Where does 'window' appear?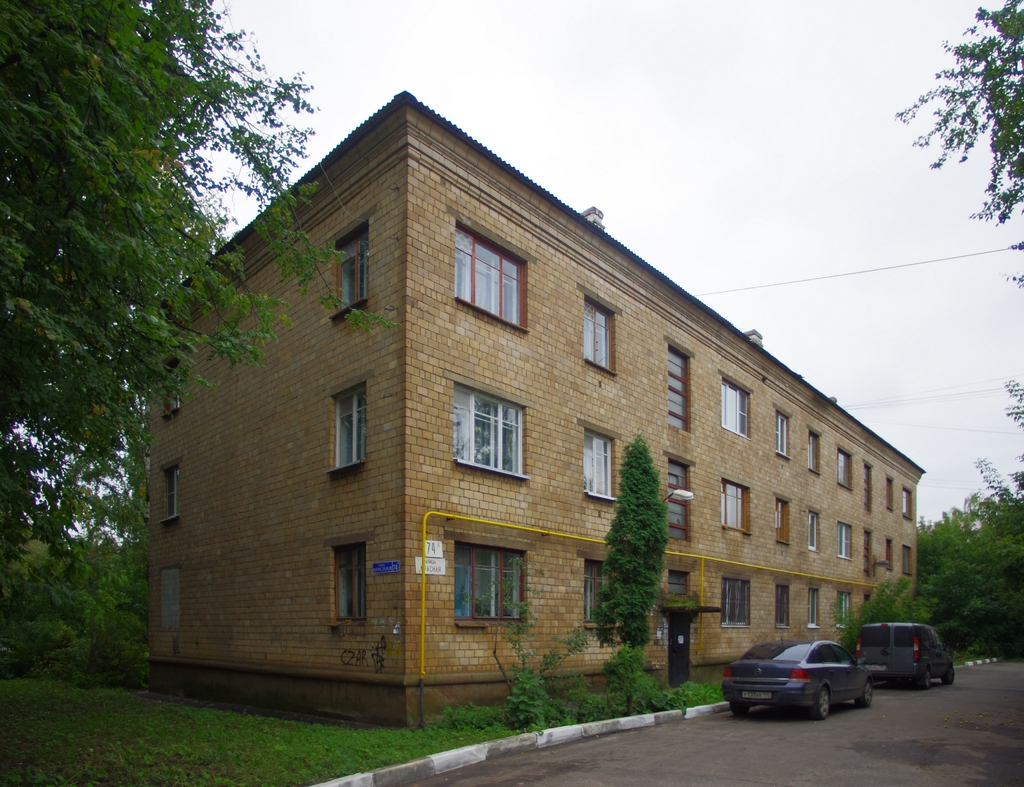
Appears at box(578, 286, 627, 376).
